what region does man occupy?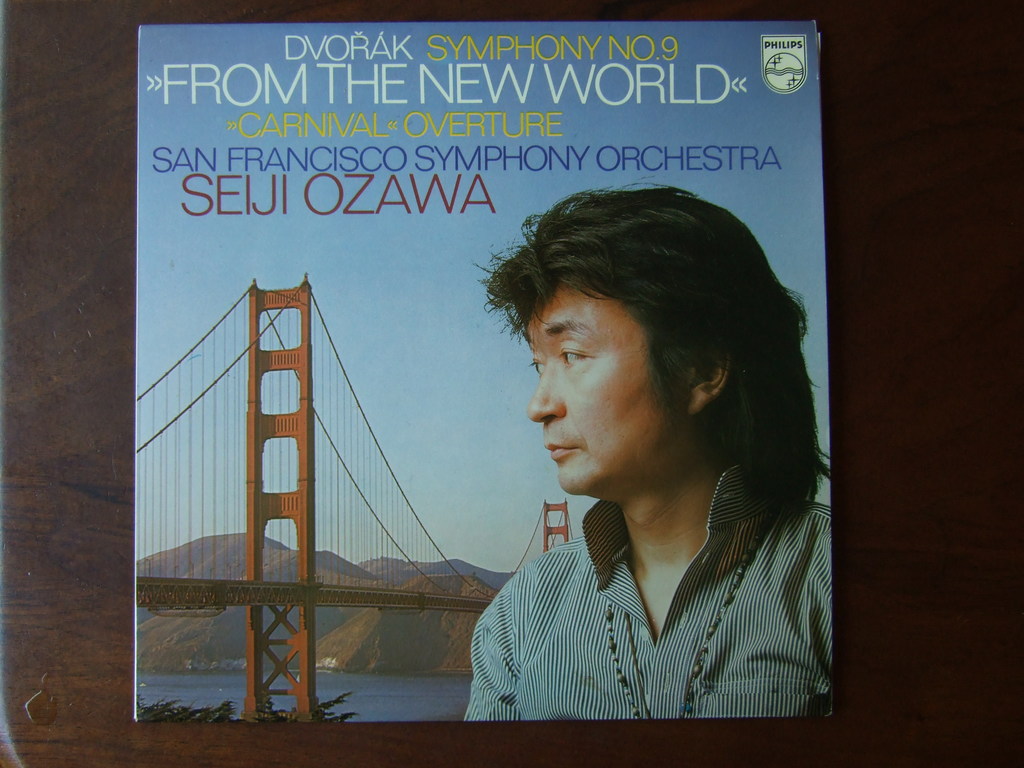
bbox(417, 155, 833, 743).
